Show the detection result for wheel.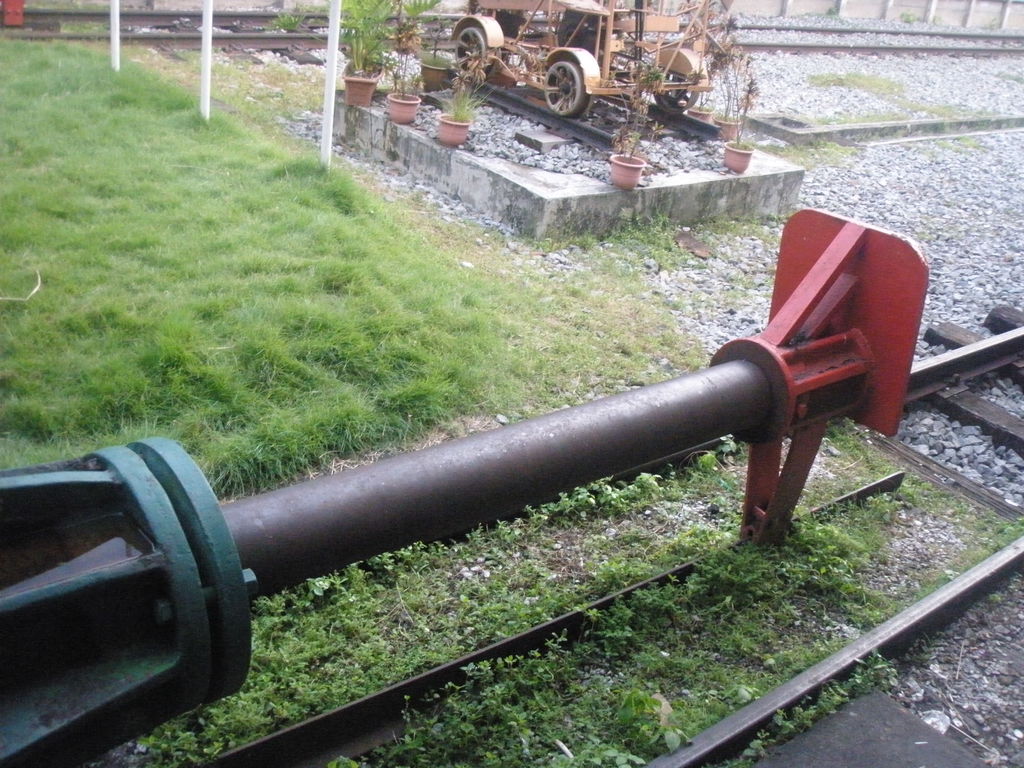
{"left": 538, "top": 67, "right": 588, "bottom": 119}.
